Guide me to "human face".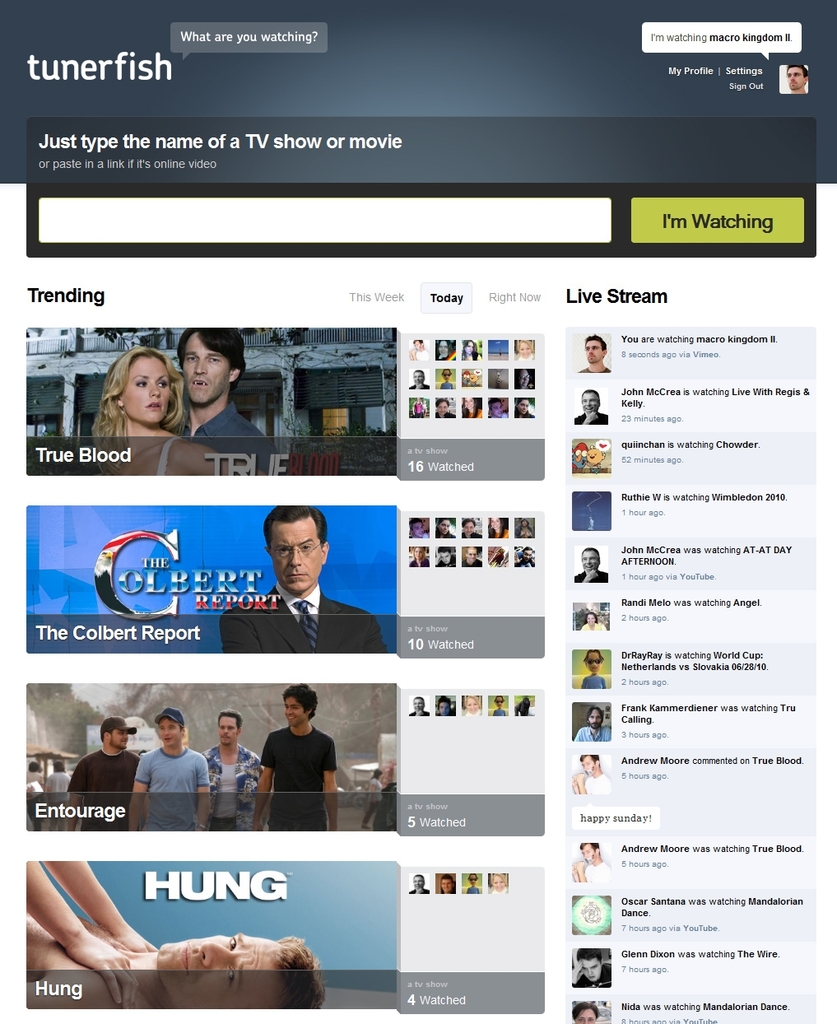
Guidance: [x1=583, y1=756, x2=597, y2=769].
